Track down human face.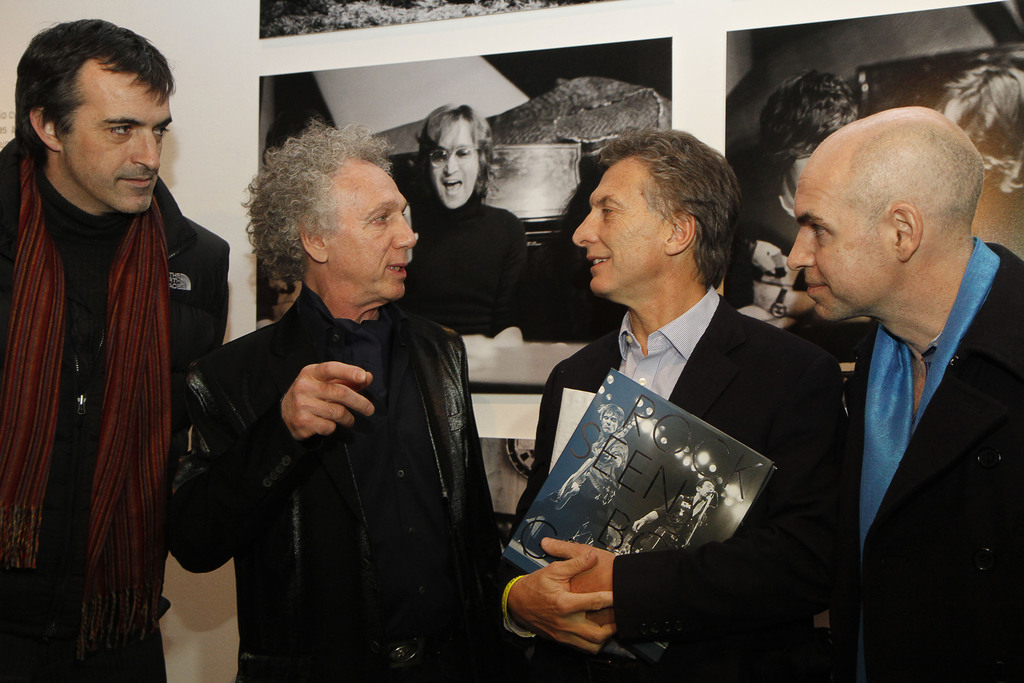
Tracked to [x1=428, y1=113, x2=479, y2=208].
